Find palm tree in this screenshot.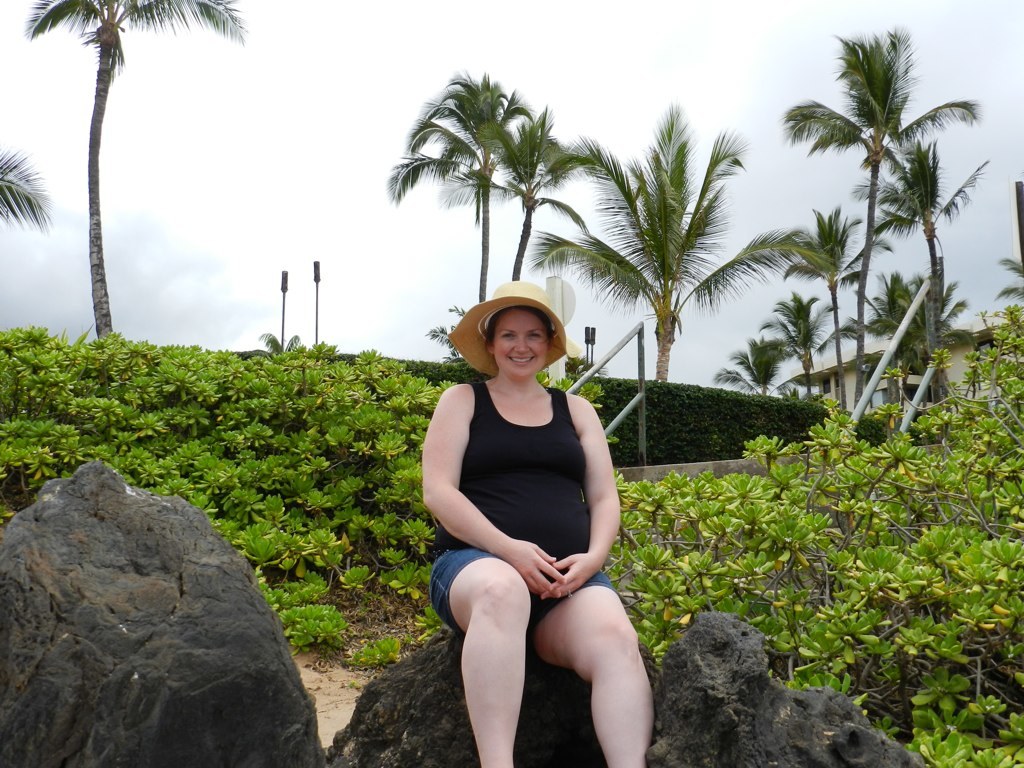
The bounding box for palm tree is 867 124 943 270.
